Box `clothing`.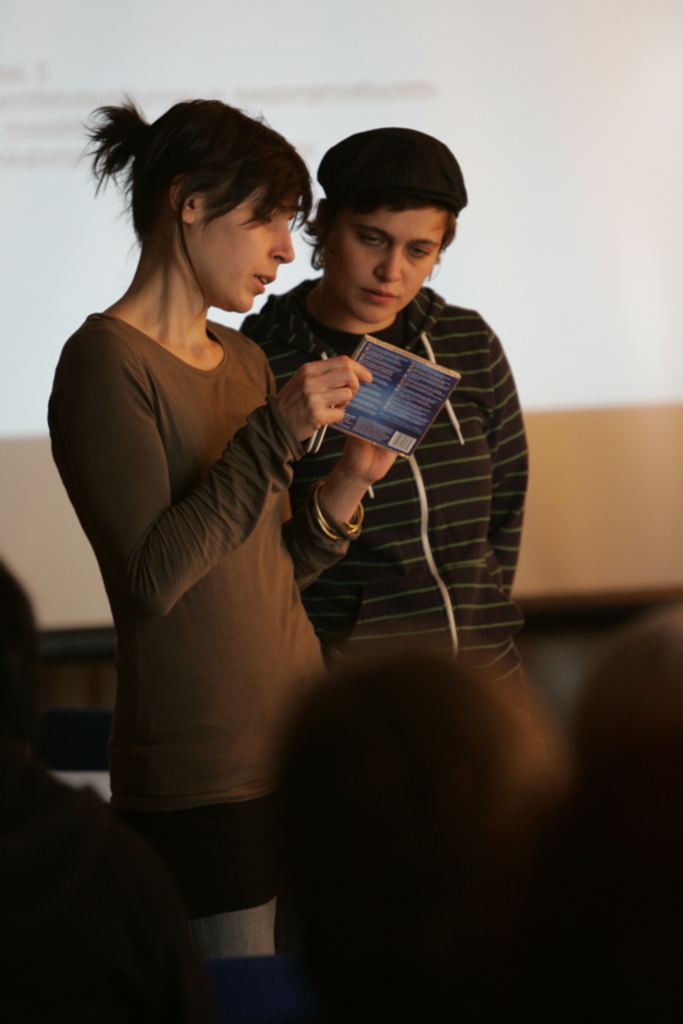
region(245, 263, 584, 832).
